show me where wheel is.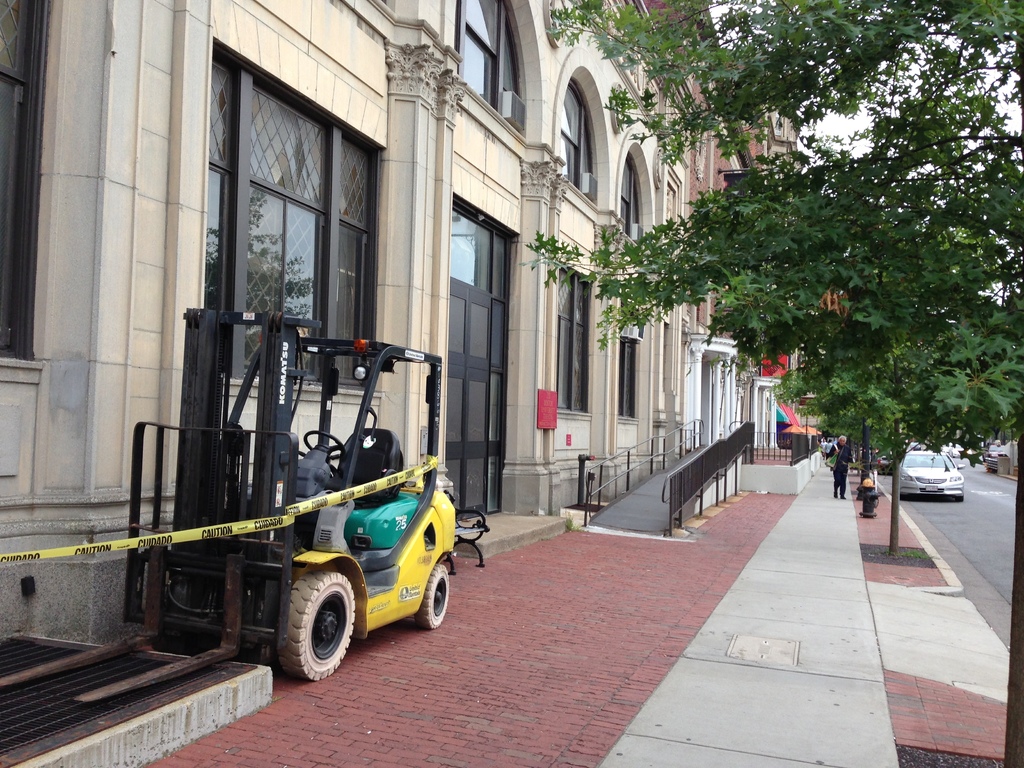
wheel is at bbox=[261, 567, 349, 685].
